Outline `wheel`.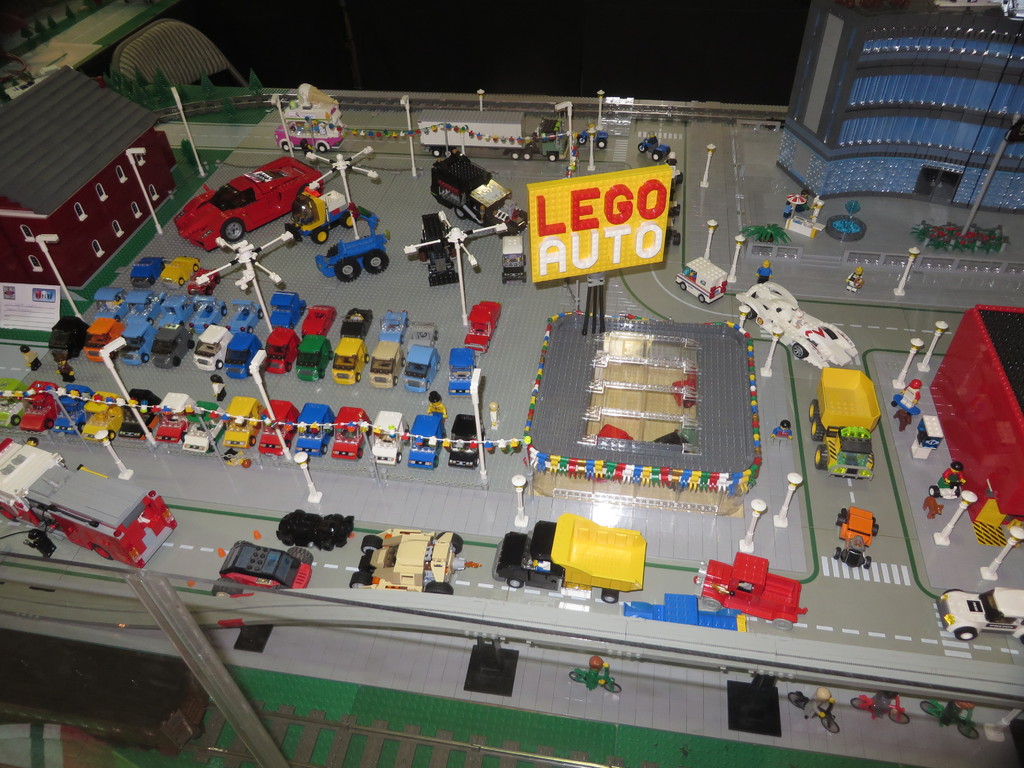
Outline: 835, 511, 845, 527.
